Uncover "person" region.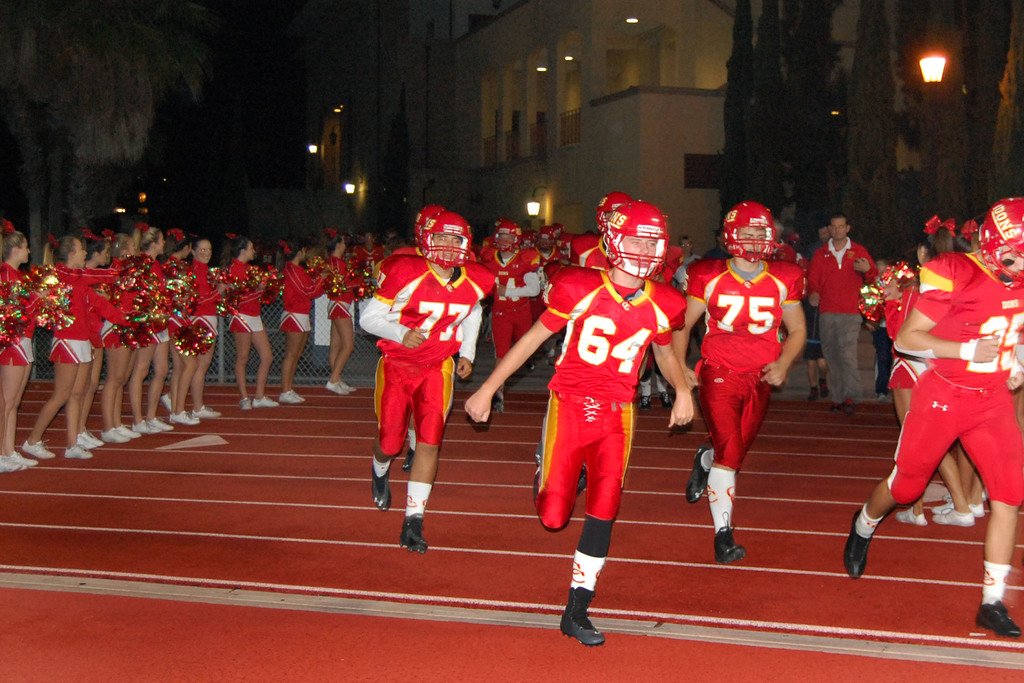
Uncovered: [x1=356, y1=205, x2=493, y2=543].
